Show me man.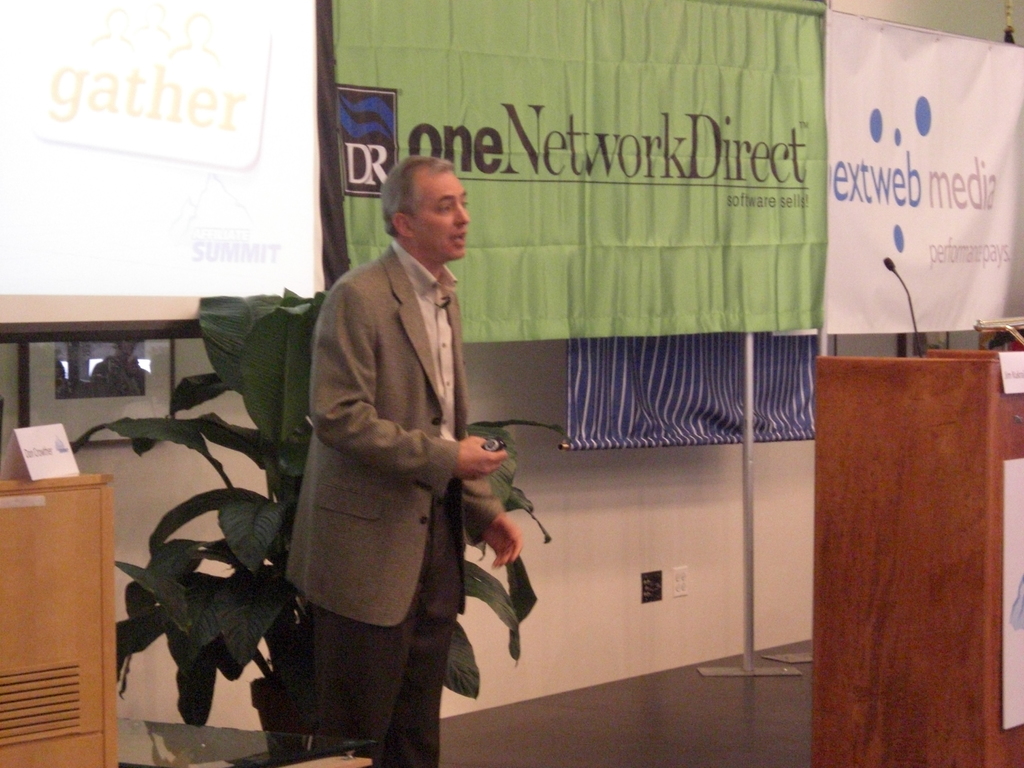
man is here: <bbox>255, 84, 517, 767</bbox>.
